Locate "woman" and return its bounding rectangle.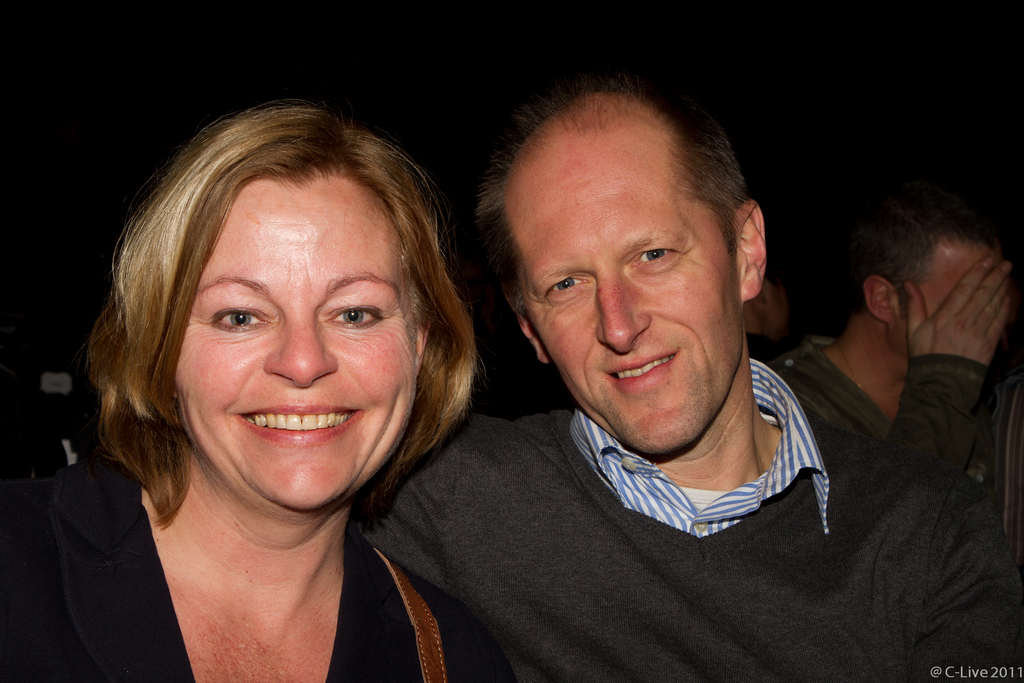
(37,87,573,682).
